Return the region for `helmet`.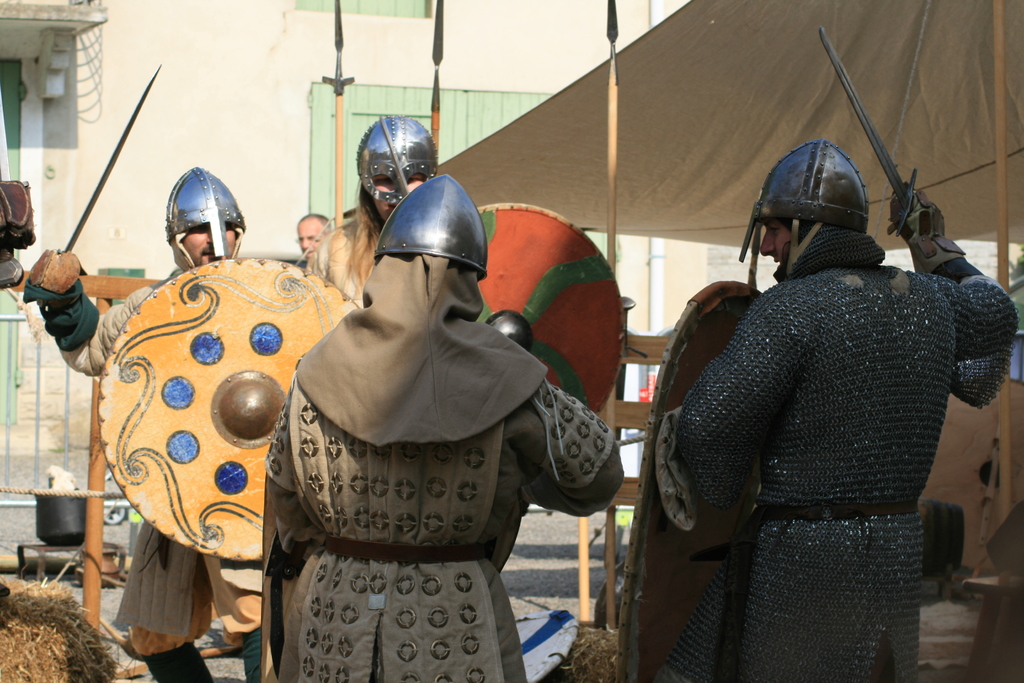
739 139 871 278.
